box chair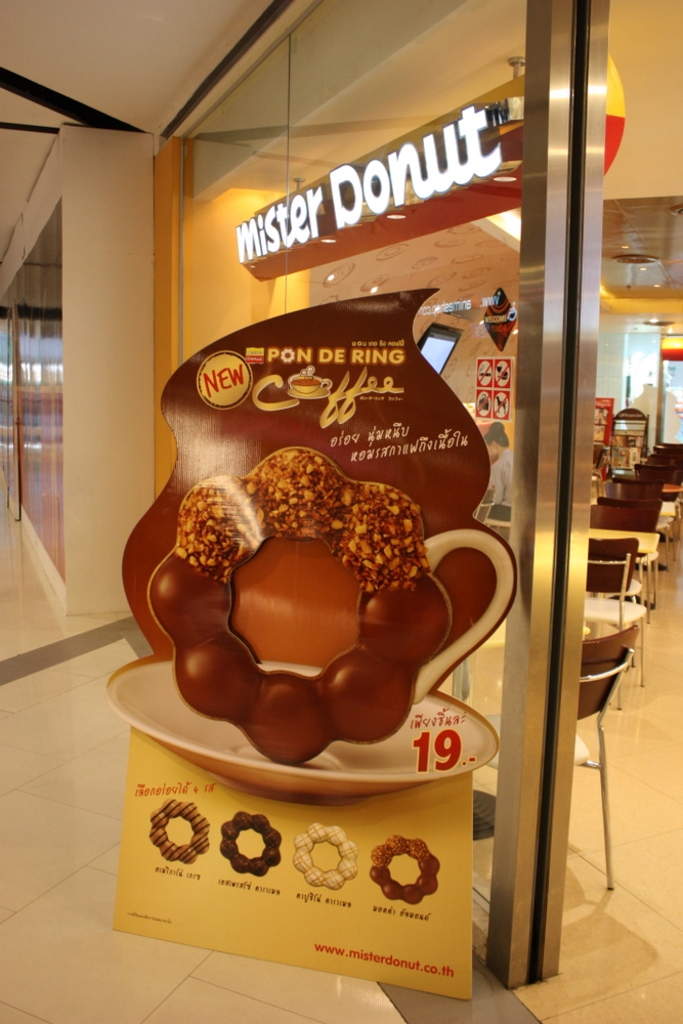
x1=580, y1=610, x2=641, y2=893
